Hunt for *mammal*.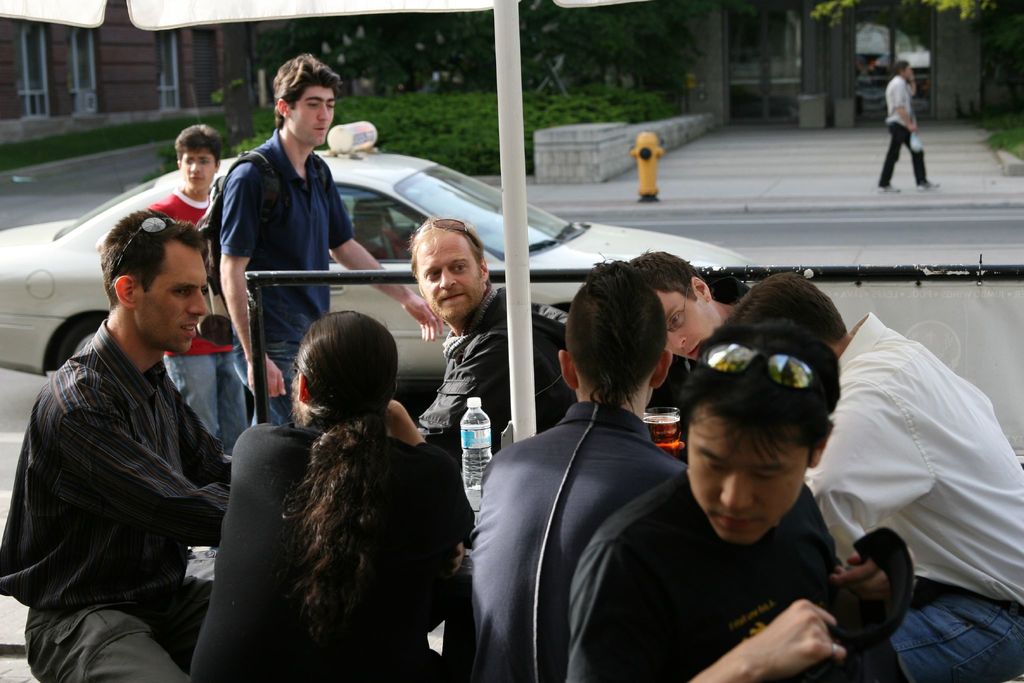
Hunted down at {"left": 415, "top": 208, "right": 570, "bottom": 456}.
